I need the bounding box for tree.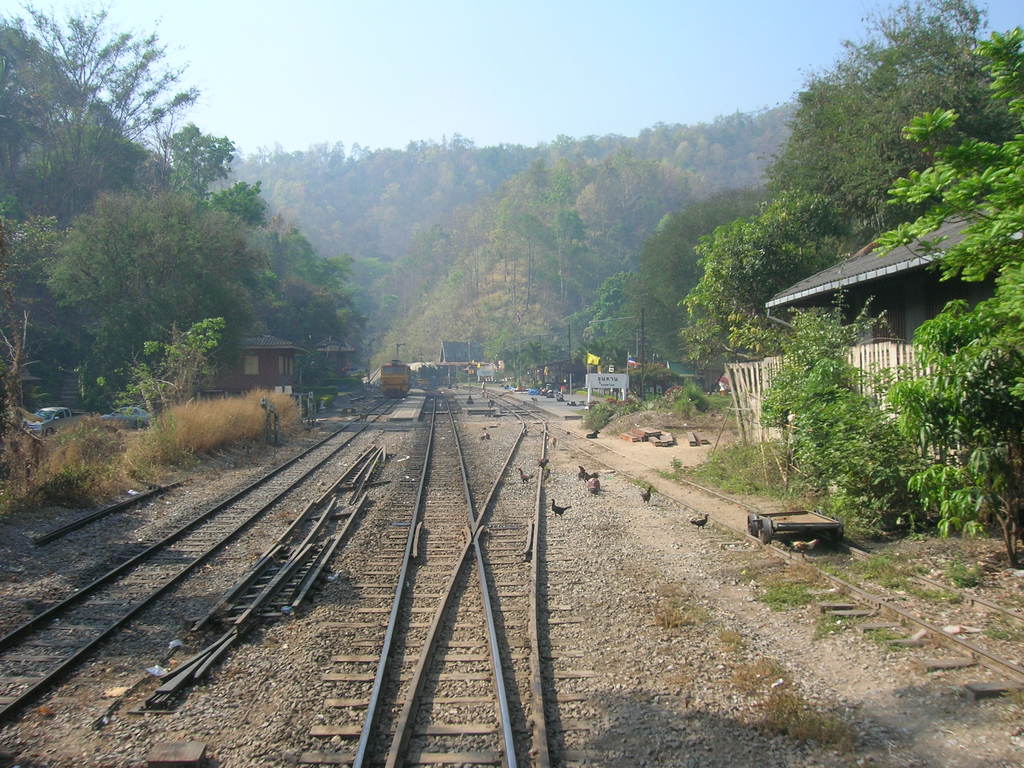
Here it is: 874:28:1023:567.
